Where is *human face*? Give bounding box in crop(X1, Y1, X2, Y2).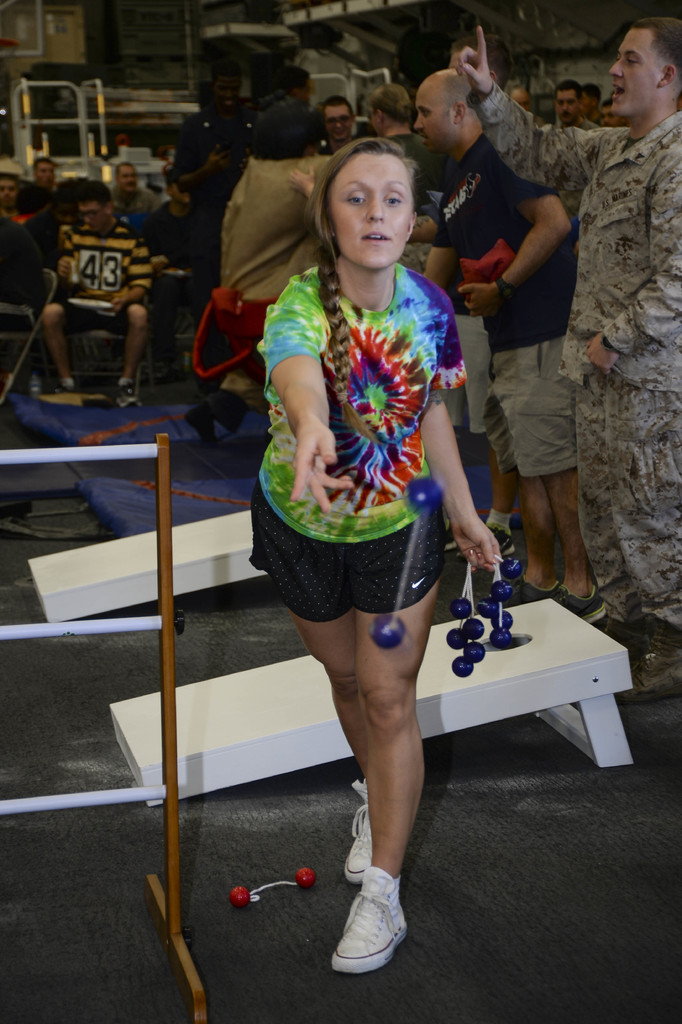
crop(410, 81, 456, 150).
